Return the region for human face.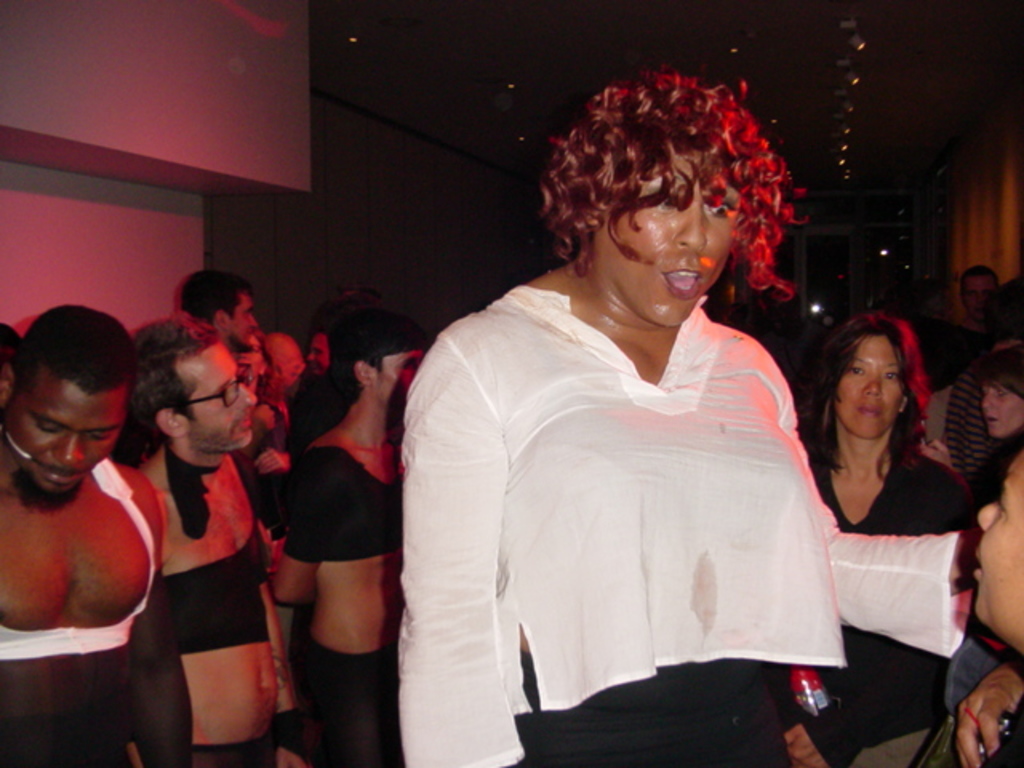
pyautogui.locateOnScreen(280, 334, 302, 392).
